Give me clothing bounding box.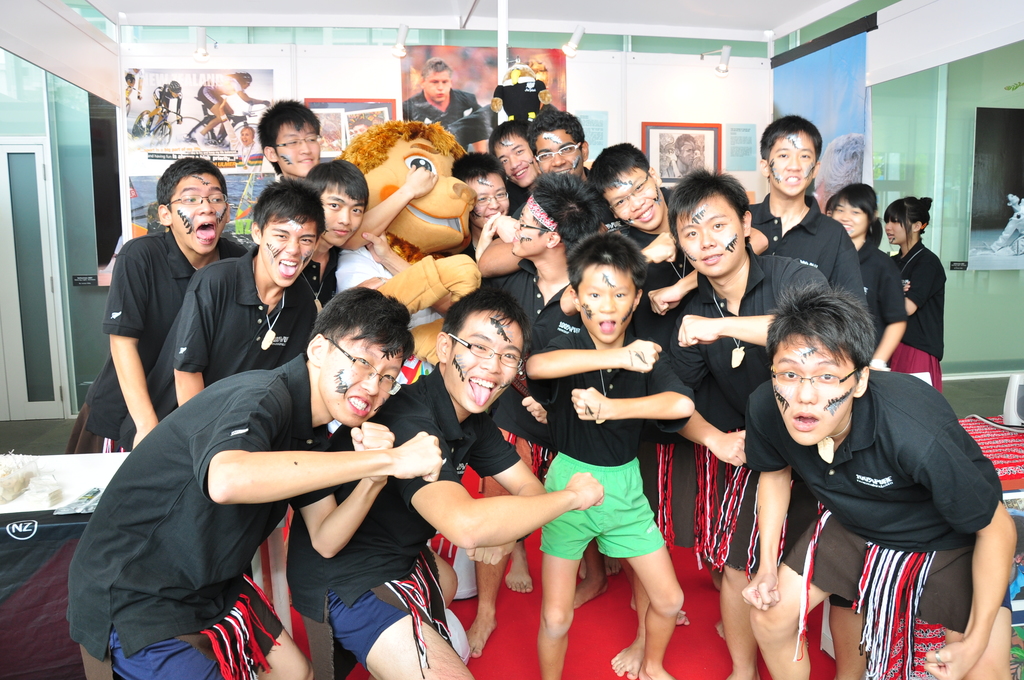
(859,240,908,341).
